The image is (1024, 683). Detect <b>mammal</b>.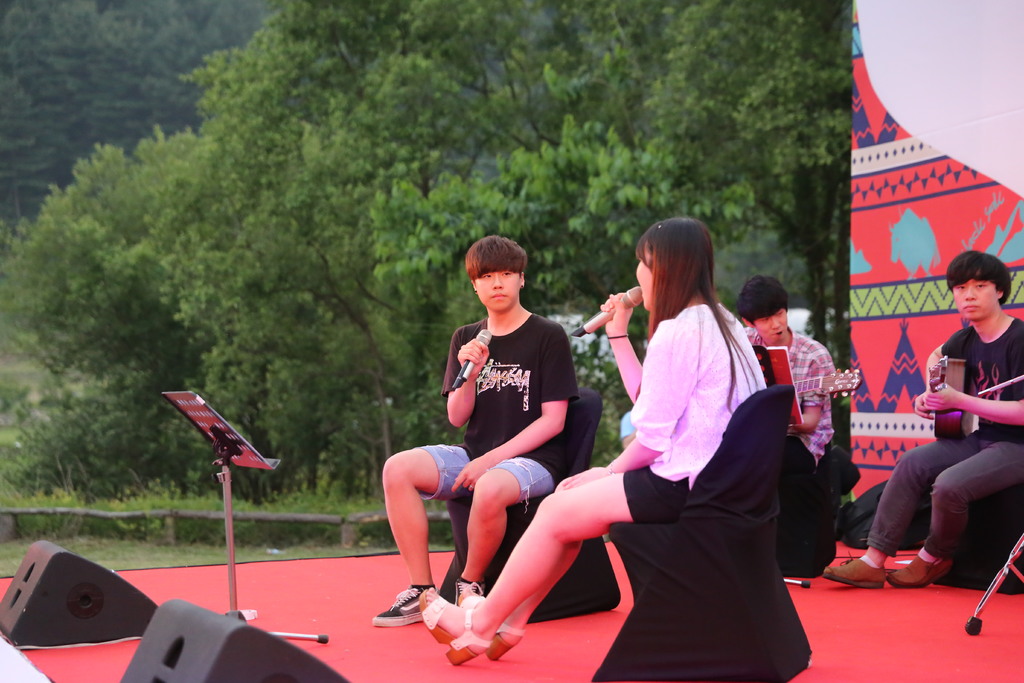
Detection: (372,231,578,625).
